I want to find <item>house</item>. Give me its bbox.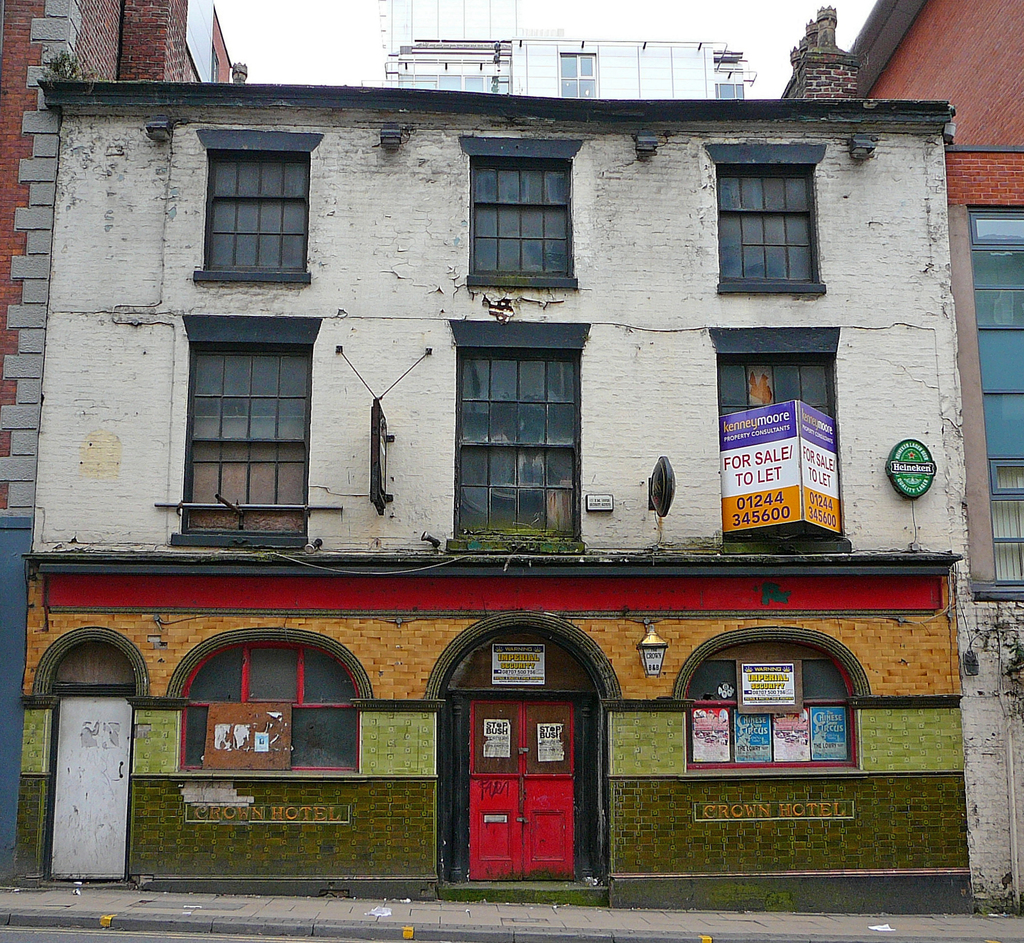
BBox(780, 0, 1023, 914).
